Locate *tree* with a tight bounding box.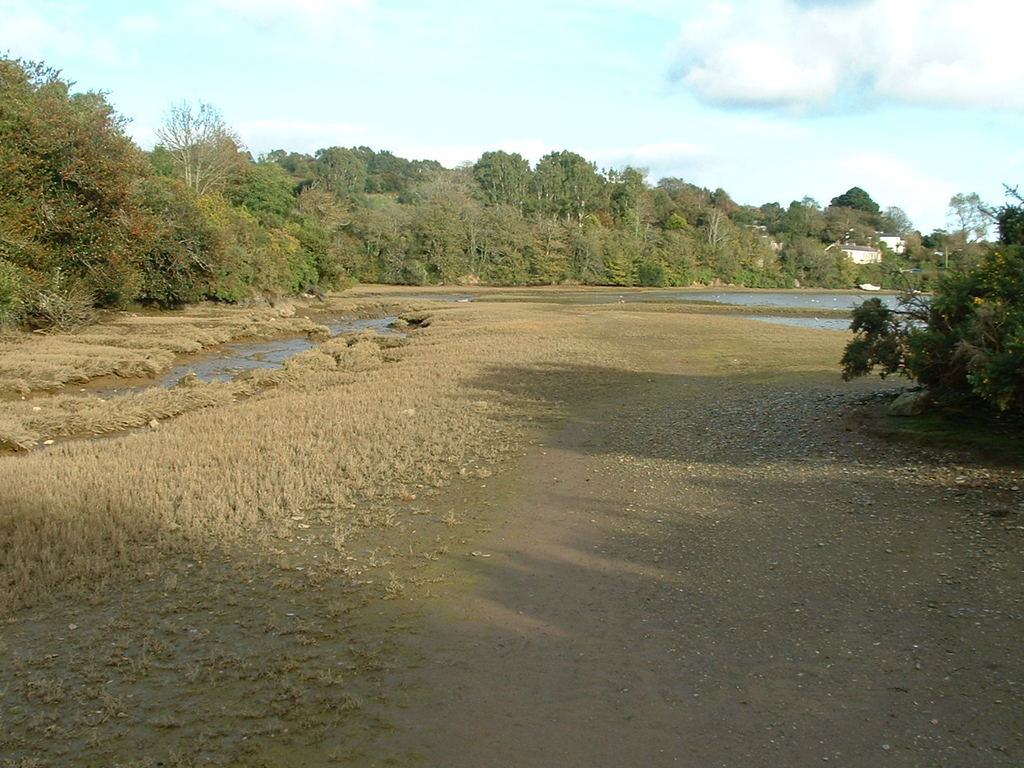
crop(686, 183, 742, 279).
